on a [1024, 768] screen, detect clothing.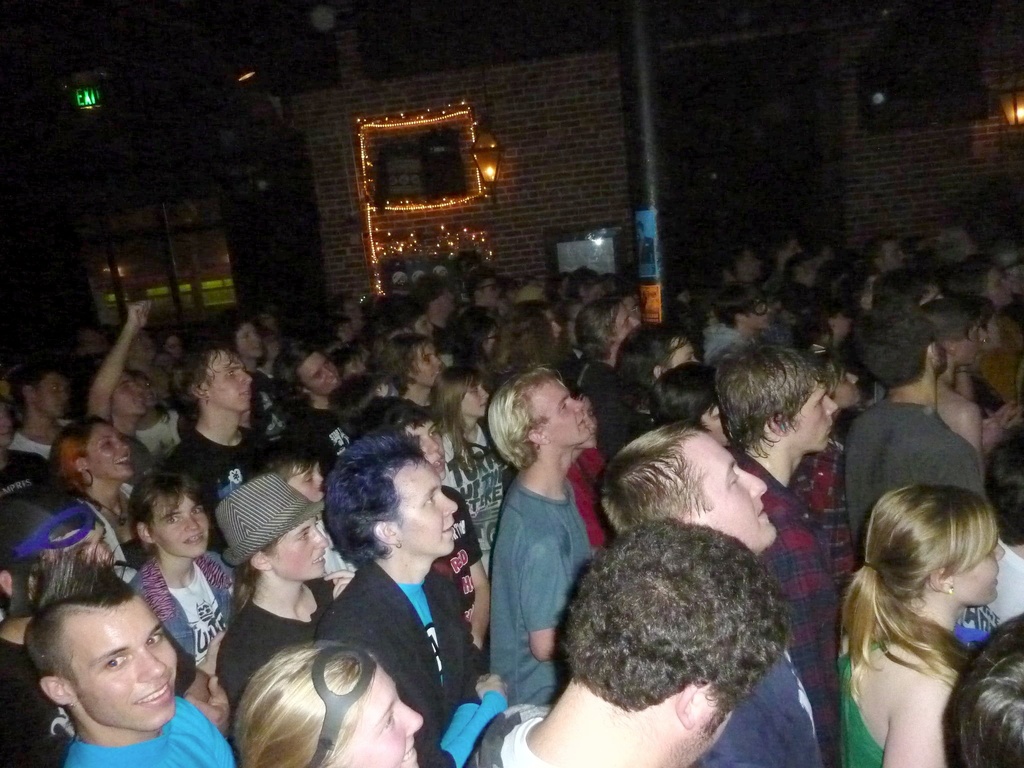
detection(141, 399, 195, 452).
